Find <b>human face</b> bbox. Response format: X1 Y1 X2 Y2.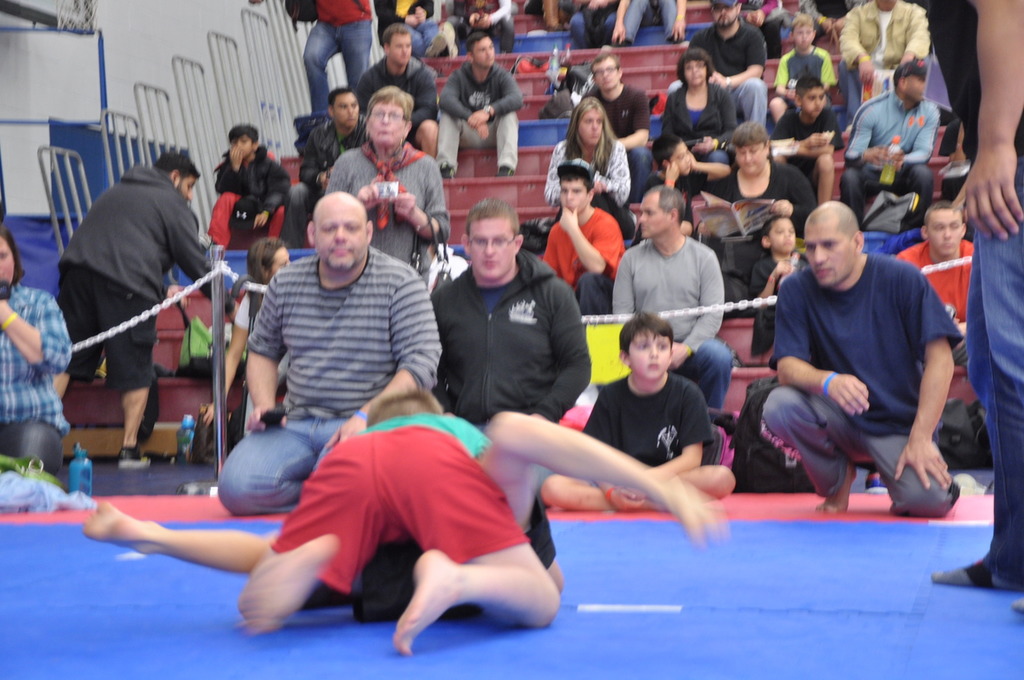
805 88 826 120.
